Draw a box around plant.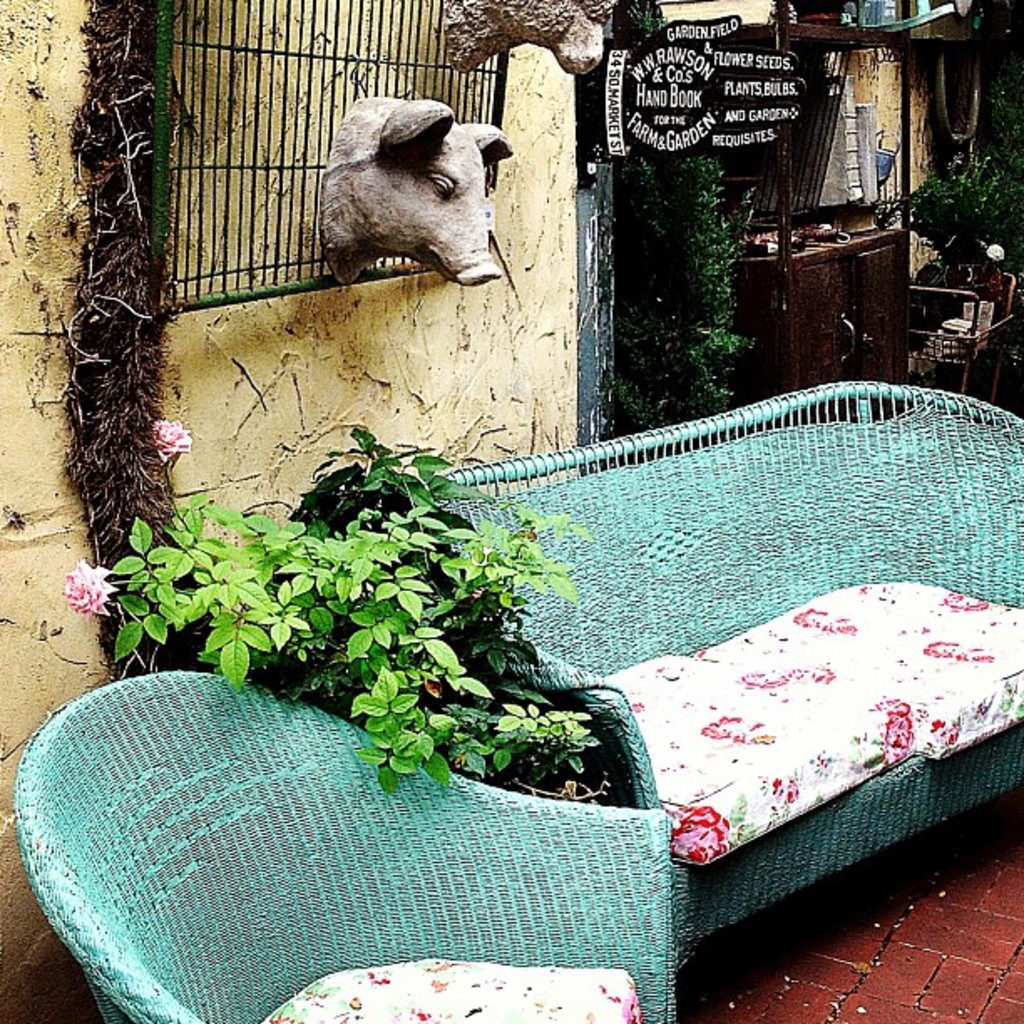
95,413,653,808.
